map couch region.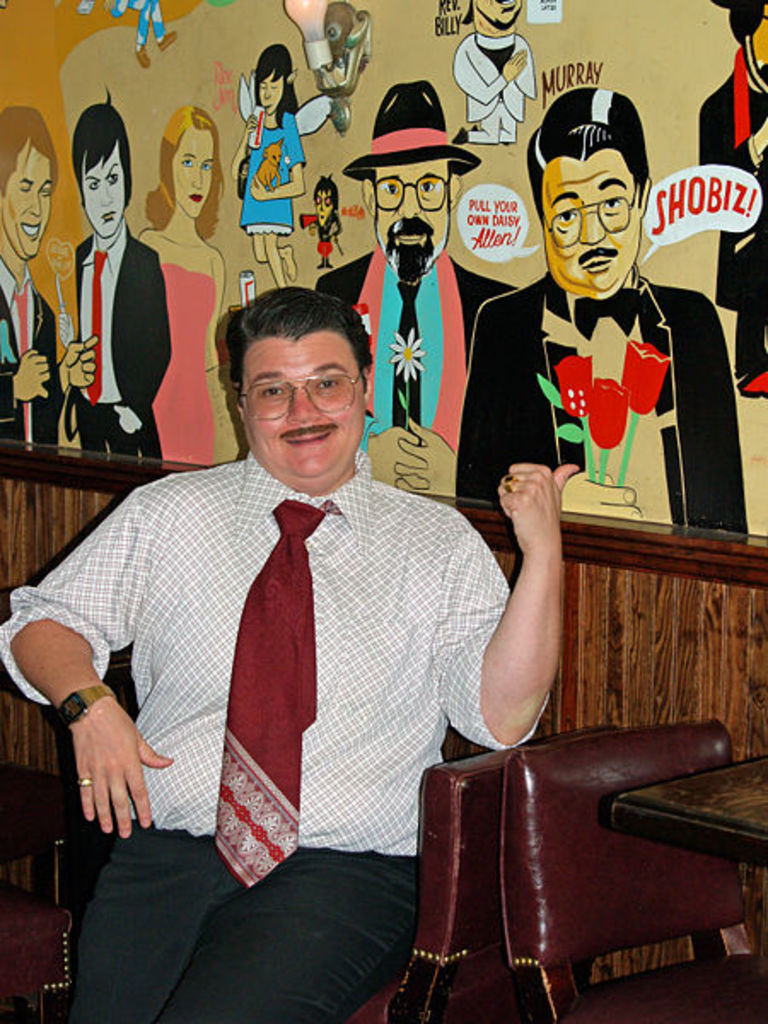
Mapped to bbox=[49, 647, 550, 1022].
